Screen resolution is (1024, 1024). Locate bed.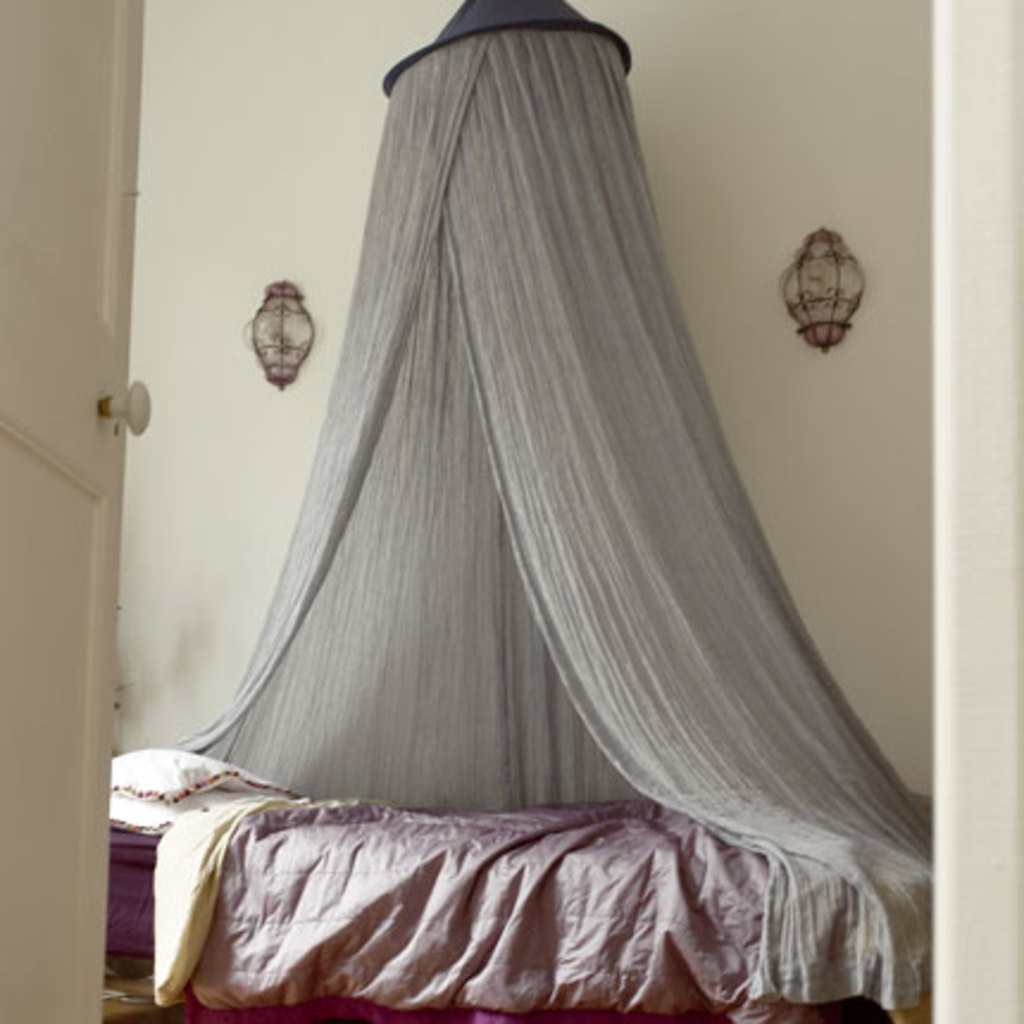
bbox(98, 753, 931, 1019).
